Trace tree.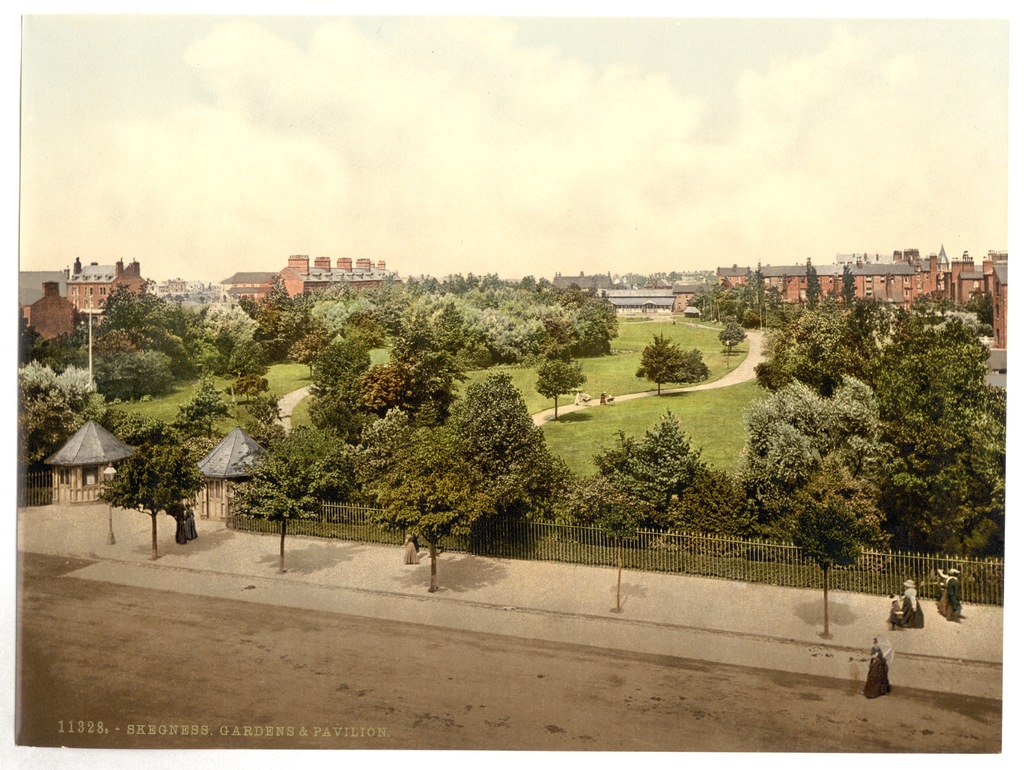
Traced to (left=243, top=279, right=299, bottom=357).
